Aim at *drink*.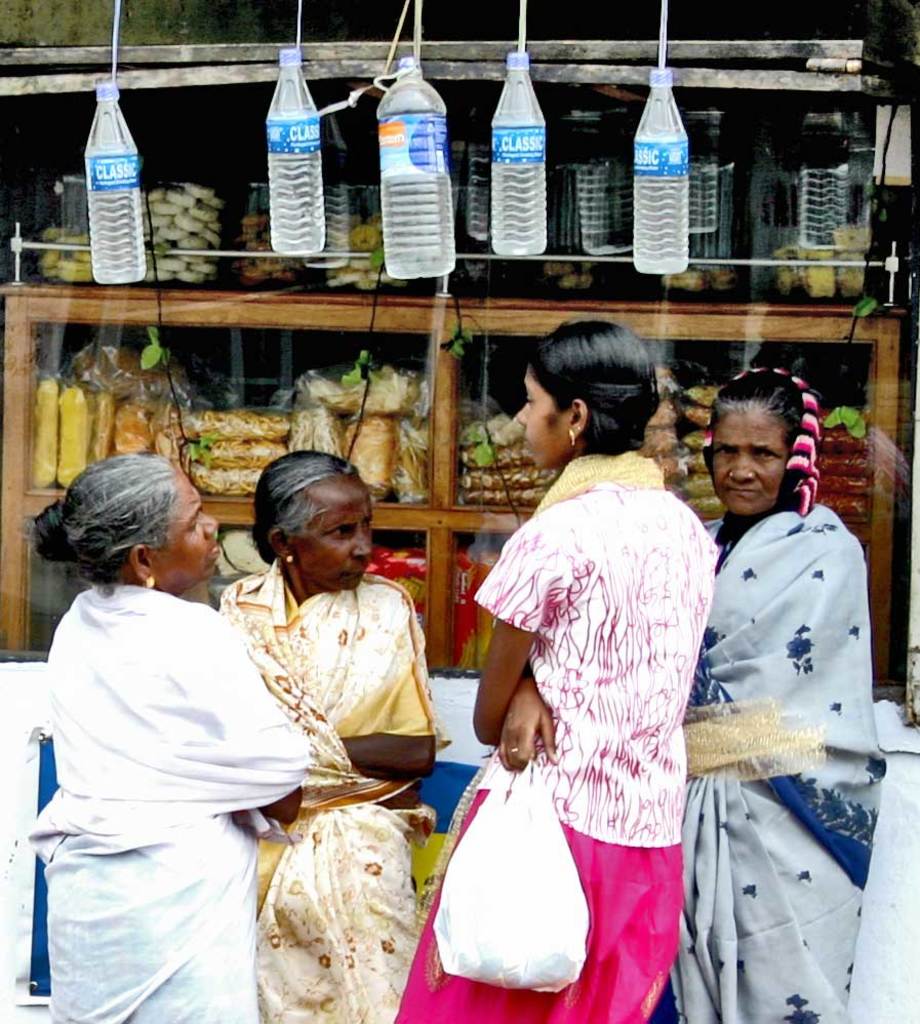
Aimed at {"left": 487, "top": 51, "right": 544, "bottom": 253}.
